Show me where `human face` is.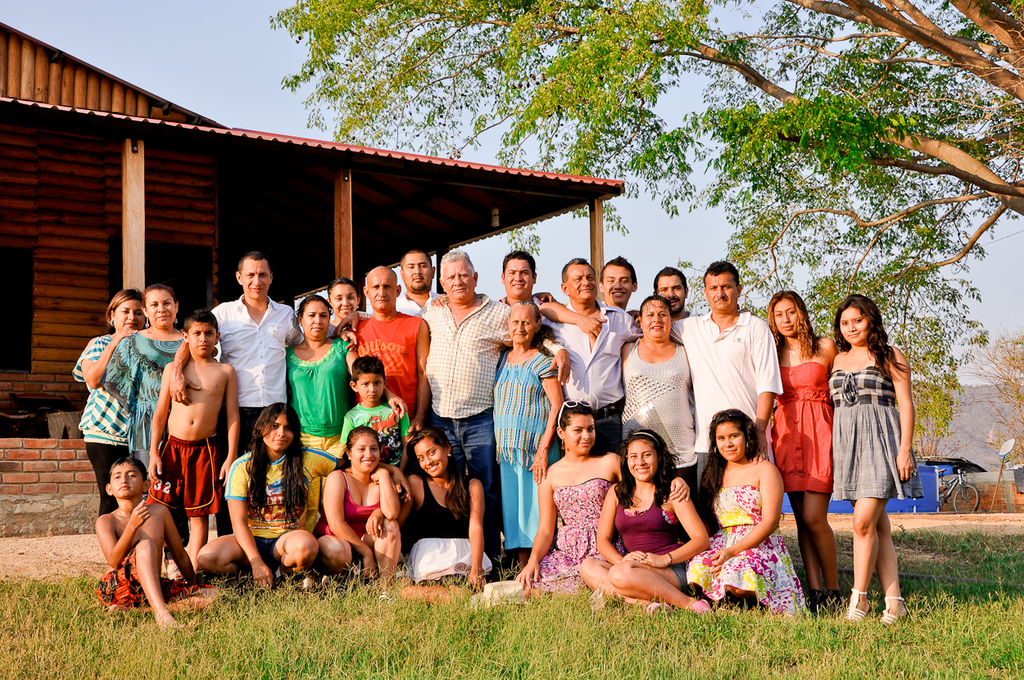
`human face` is at {"x1": 569, "y1": 263, "x2": 597, "y2": 299}.
